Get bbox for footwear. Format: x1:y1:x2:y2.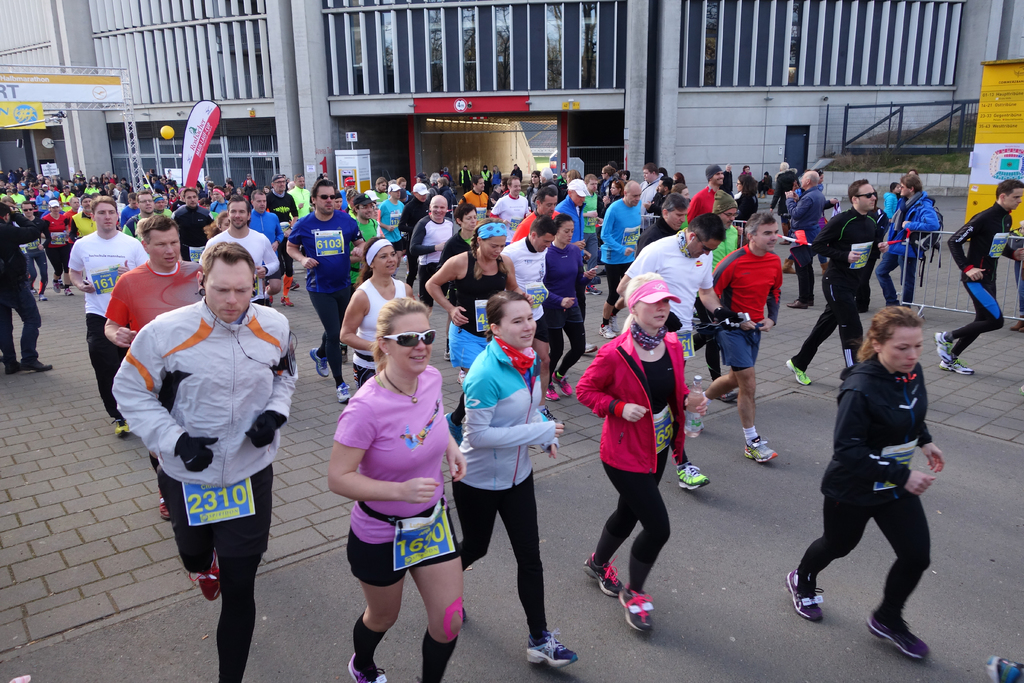
339:383:350:404.
